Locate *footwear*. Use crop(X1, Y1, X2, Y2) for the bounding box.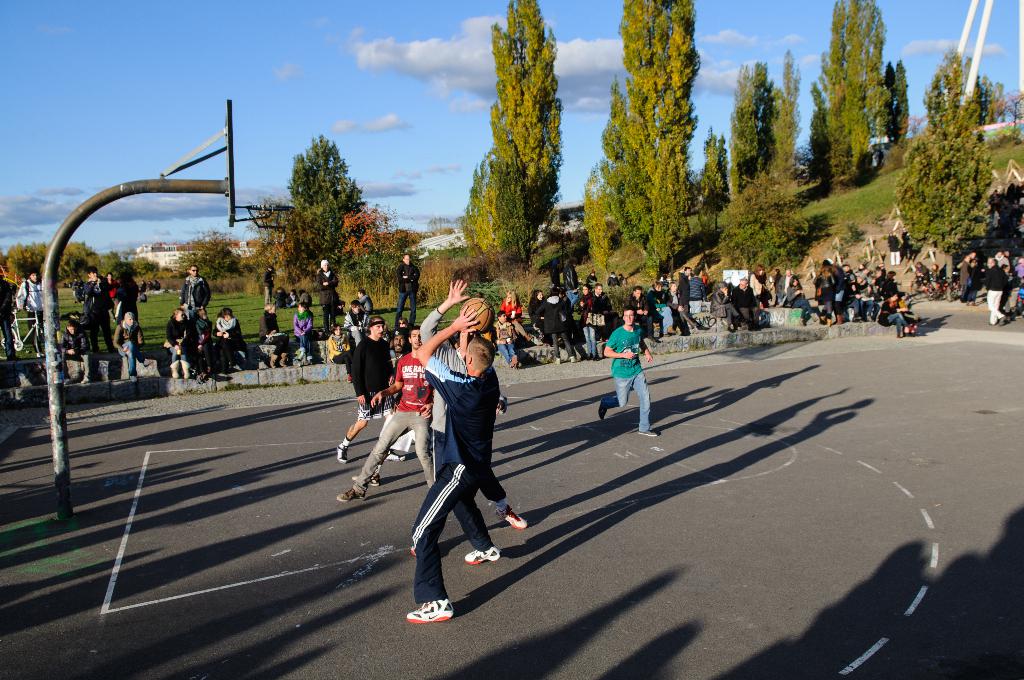
crop(898, 333, 899, 337).
